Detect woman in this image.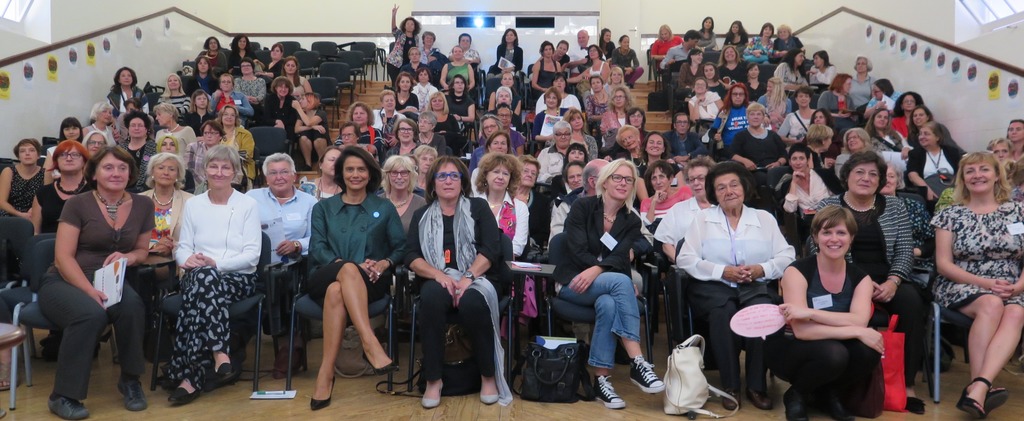
Detection: pyautogui.locateOnScreen(428, 89, 465, 154).
